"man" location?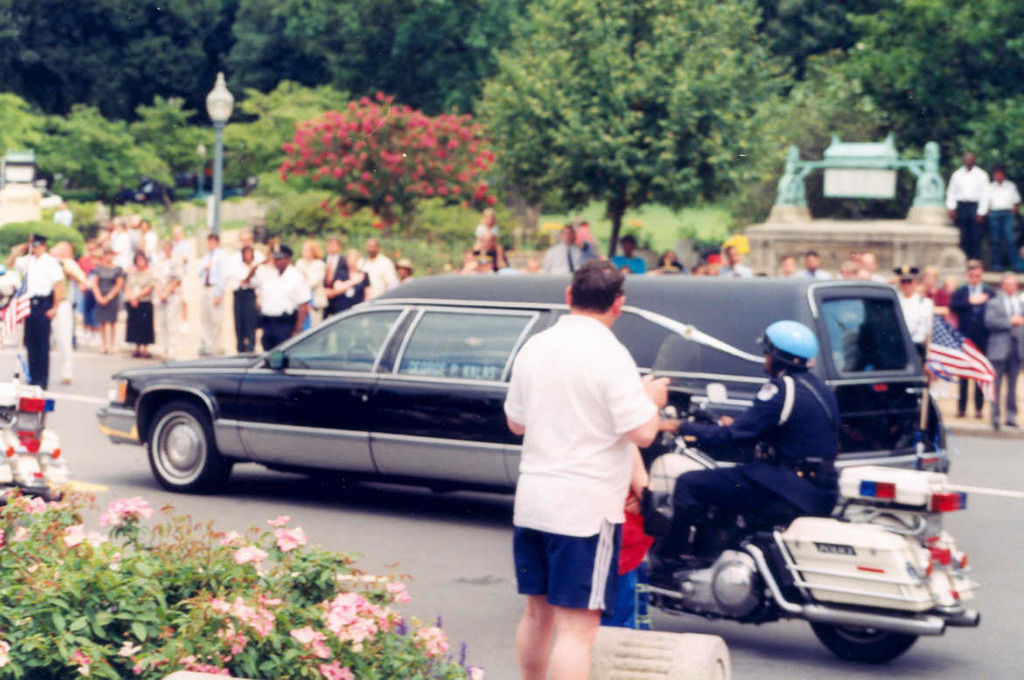
BBox(979, 278, 1023, 427)
